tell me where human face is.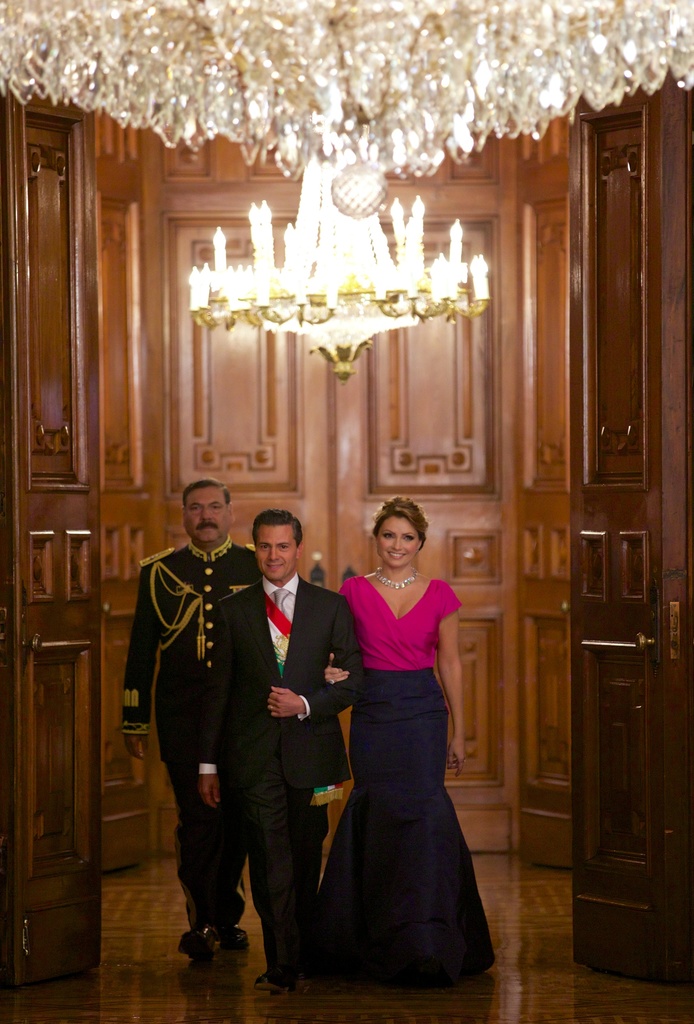
human face is at 253:522:295:581.
